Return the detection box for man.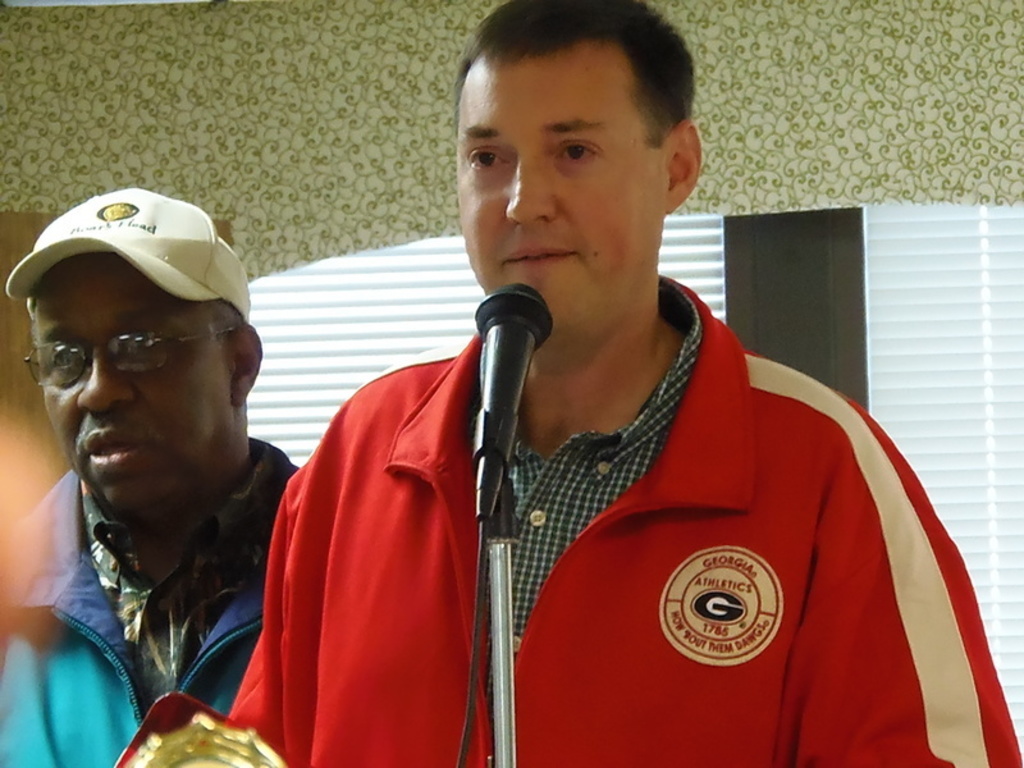
pyautogui.locateOnScreen(239, 52, 957, 755).
